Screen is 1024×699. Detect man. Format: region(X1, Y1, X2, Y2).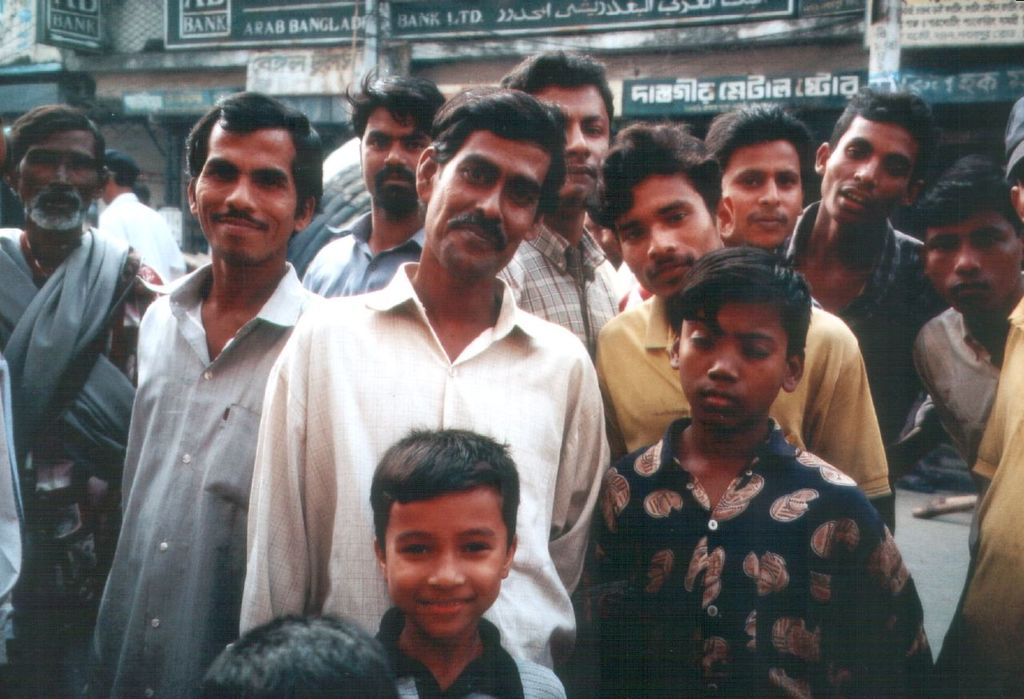
region(911, 155, 1021, 474).
